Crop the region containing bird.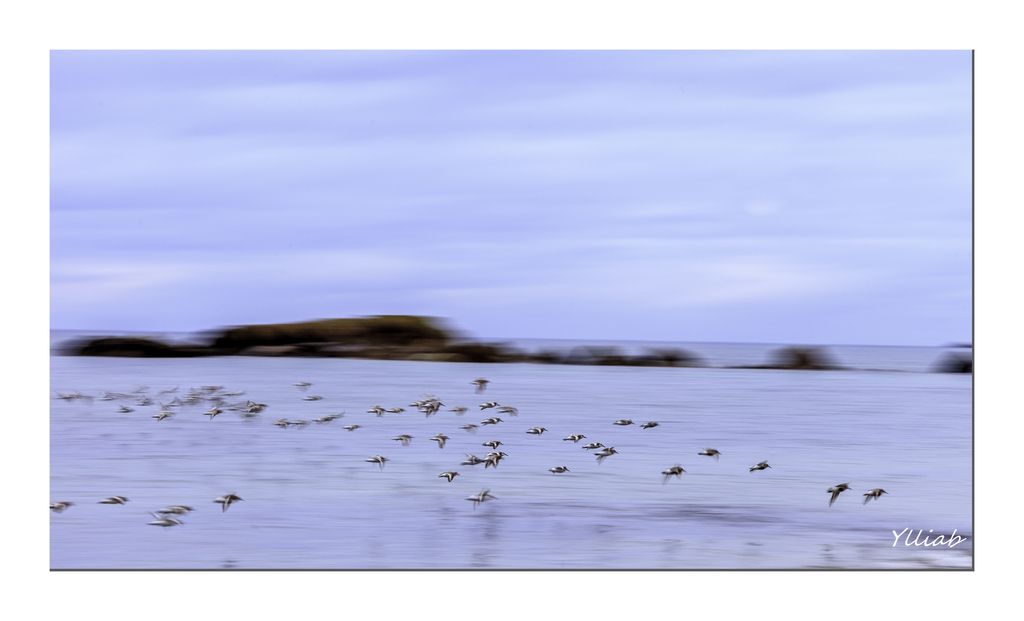
Crop region: (left=486, top=450, right=507, bottom=463).
